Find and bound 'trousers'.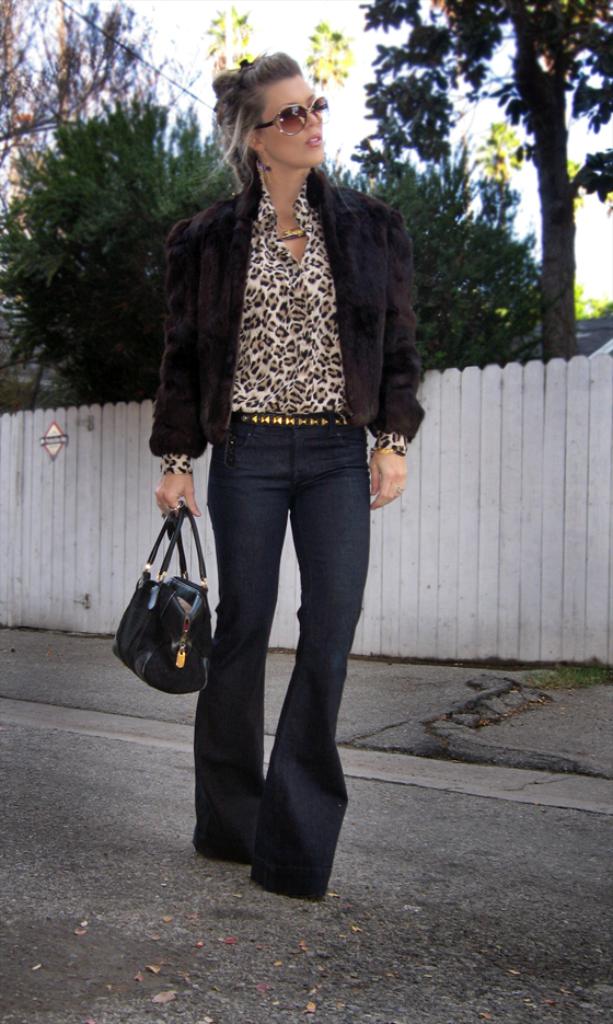
Bound: 187,425,373,898.
